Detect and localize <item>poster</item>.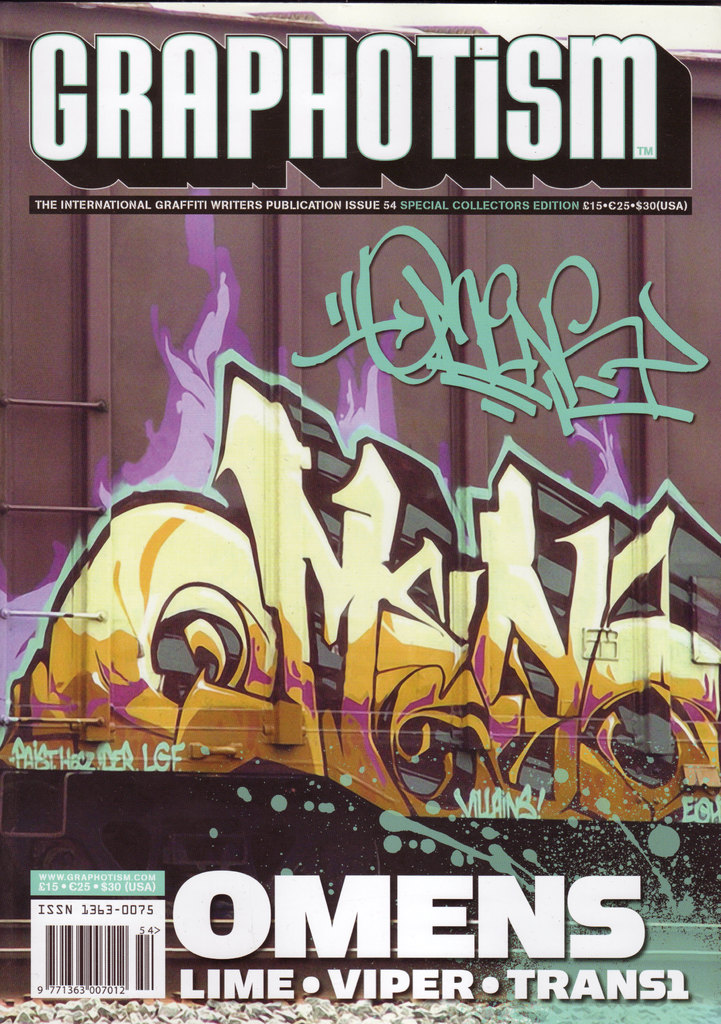
Localized at {"left": 0, "top": 0, "right": 720, "bottom": 1023}.
